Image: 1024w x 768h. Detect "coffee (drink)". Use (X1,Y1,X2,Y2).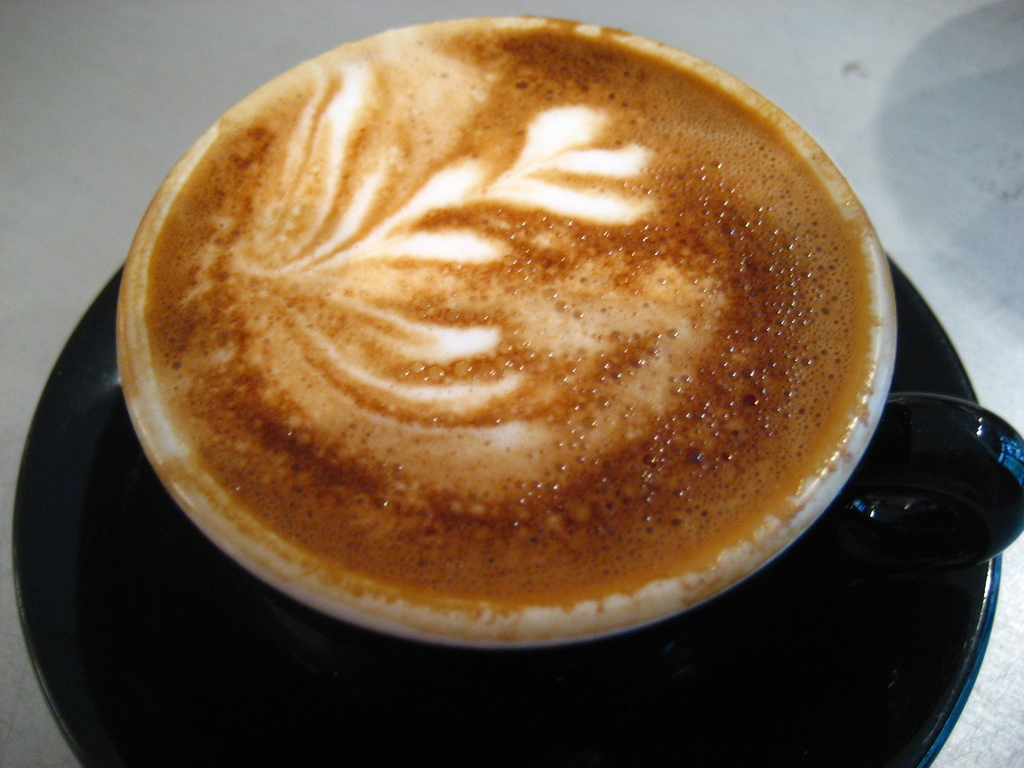
(76,15,912,684).
